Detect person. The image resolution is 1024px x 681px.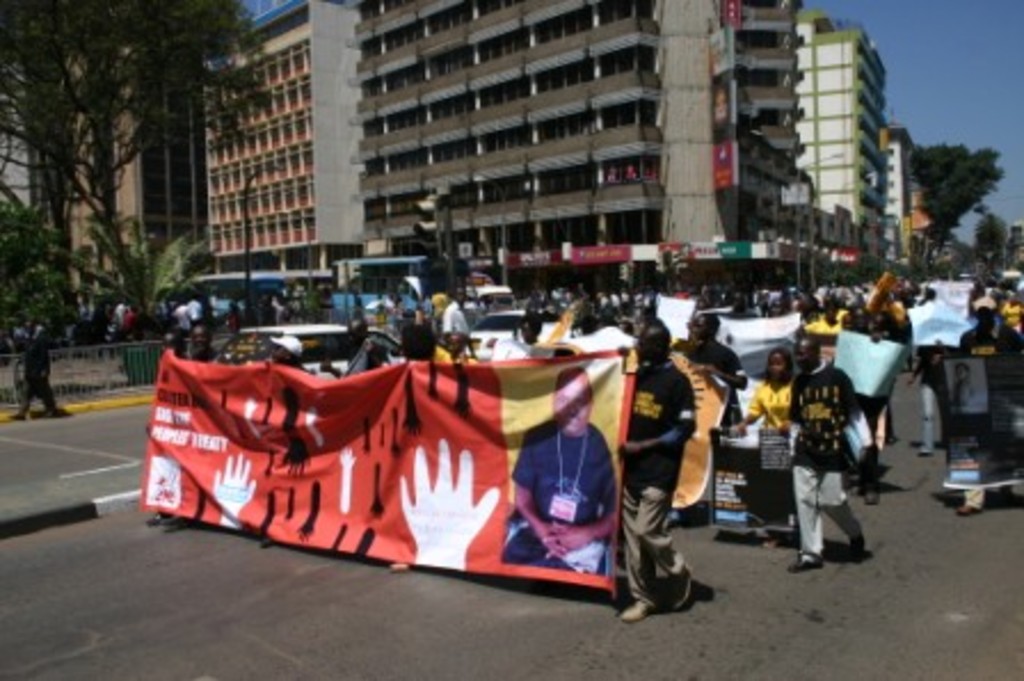
[x1=718, y1=345, x2=800, y2=553].
